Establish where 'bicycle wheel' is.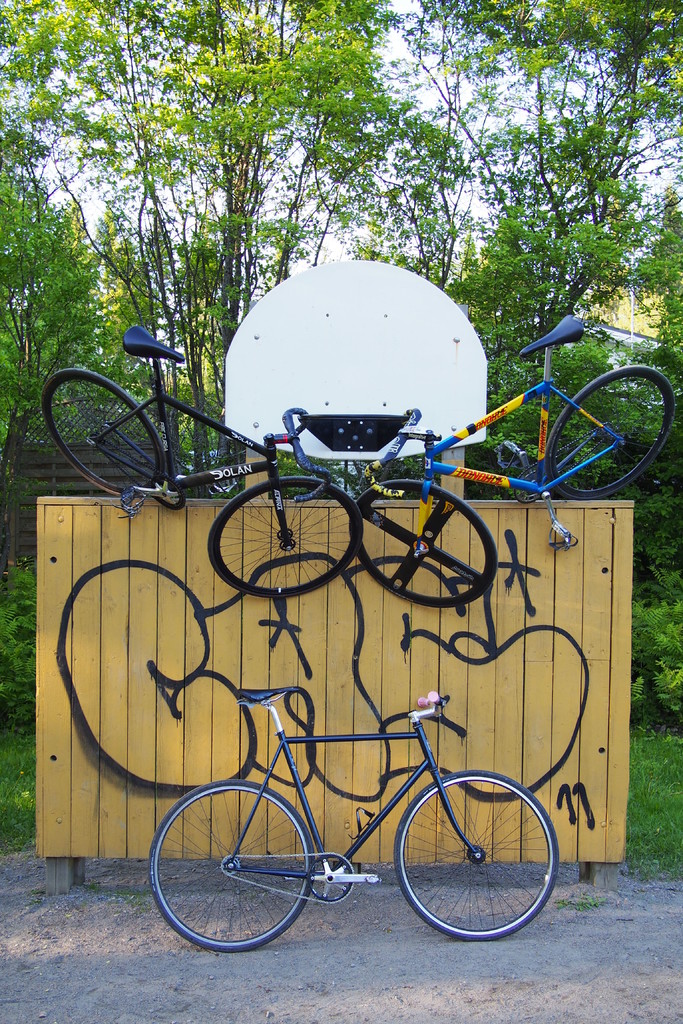
Established at <box>40,368,162,502</box>.
